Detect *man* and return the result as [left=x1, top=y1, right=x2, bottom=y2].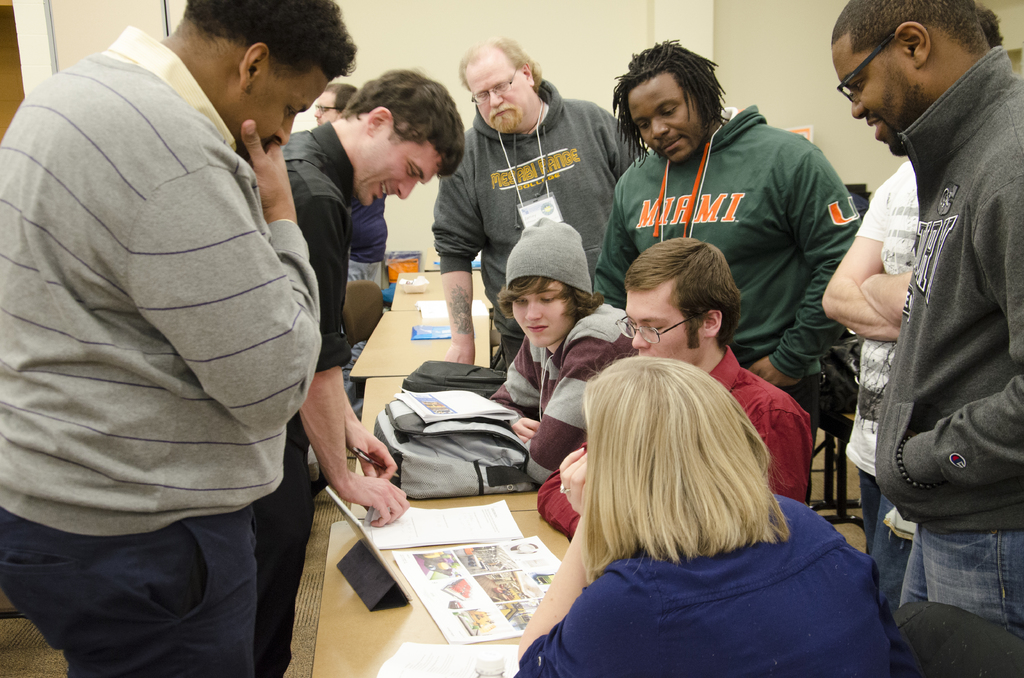
[left=538, top=236, right=815, bottom=541].
